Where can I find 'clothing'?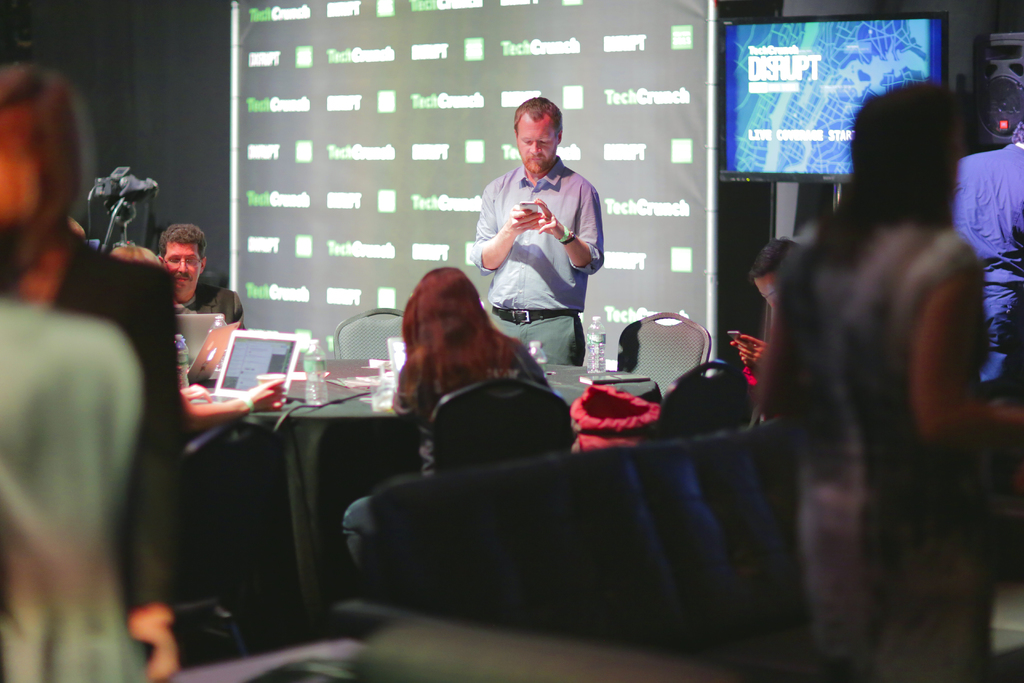
You can find it at {"left": 770, "top": 217, "right": 991, "bottom": 682}.
